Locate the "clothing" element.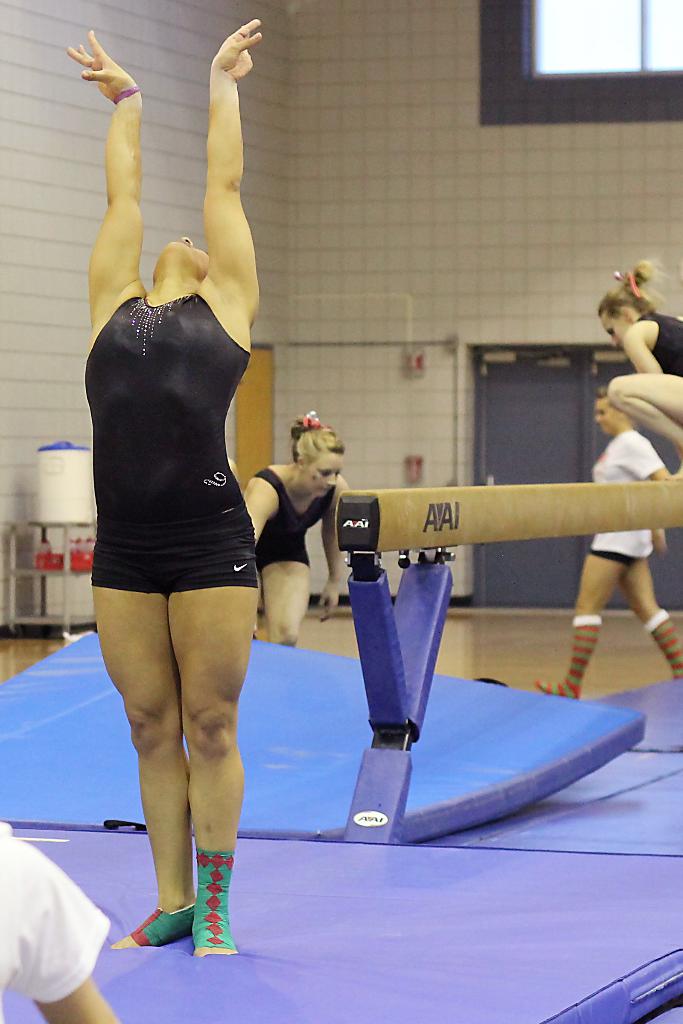
Element bbox: [81,291,252,595].
